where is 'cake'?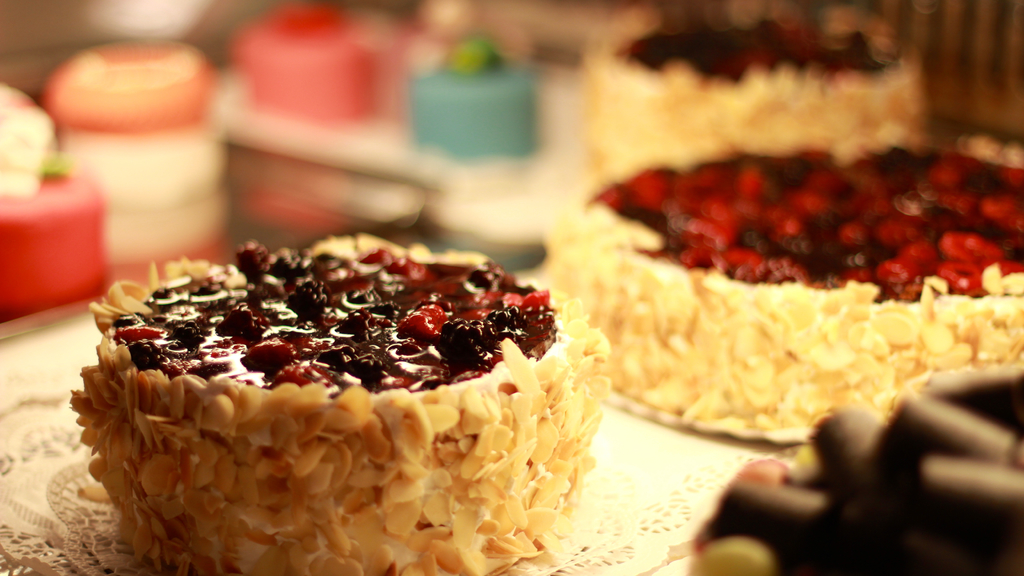
bbox(69, 232, 609, 575).
